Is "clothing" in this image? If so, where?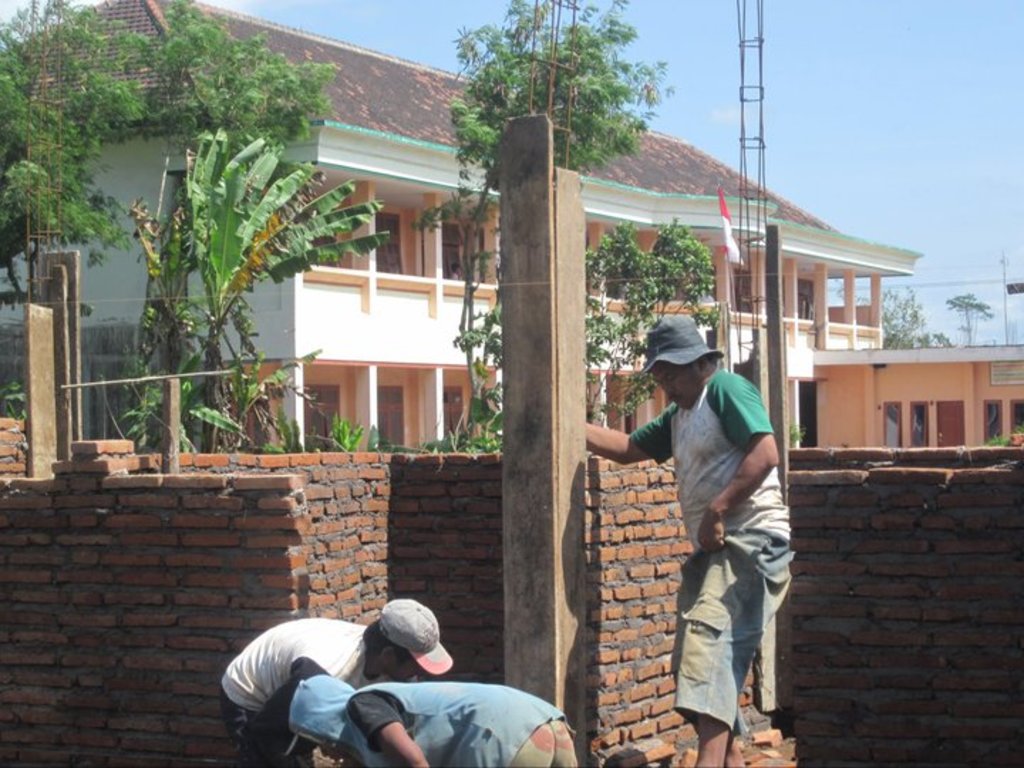
Yes, at detection(282, 680, 612, 767).
